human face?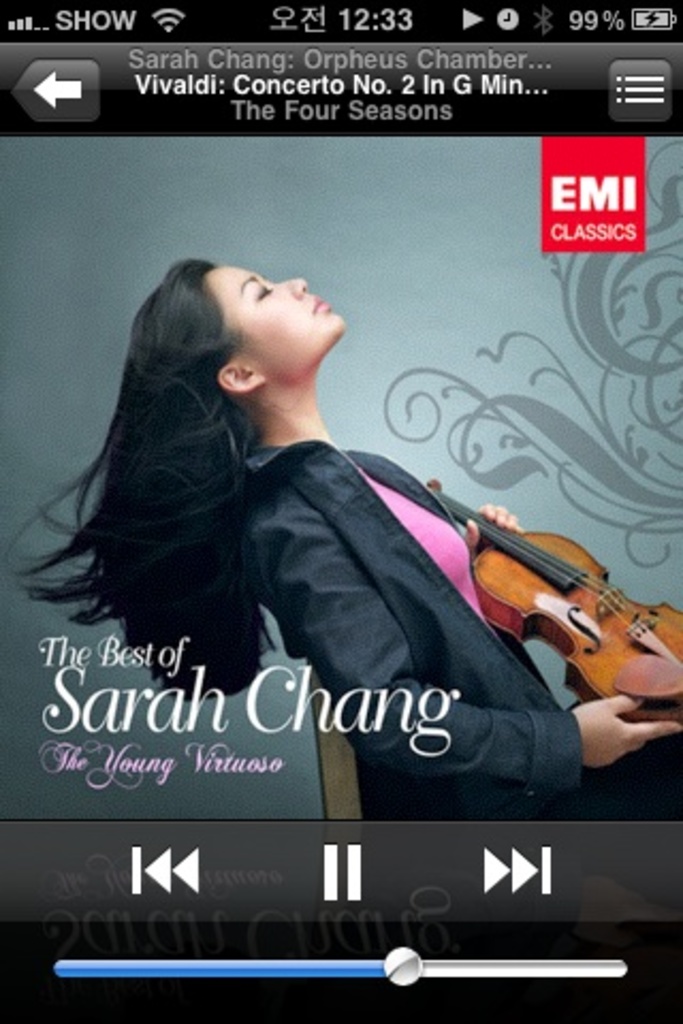
x1=201 y1=260 x2=344 y2=382
